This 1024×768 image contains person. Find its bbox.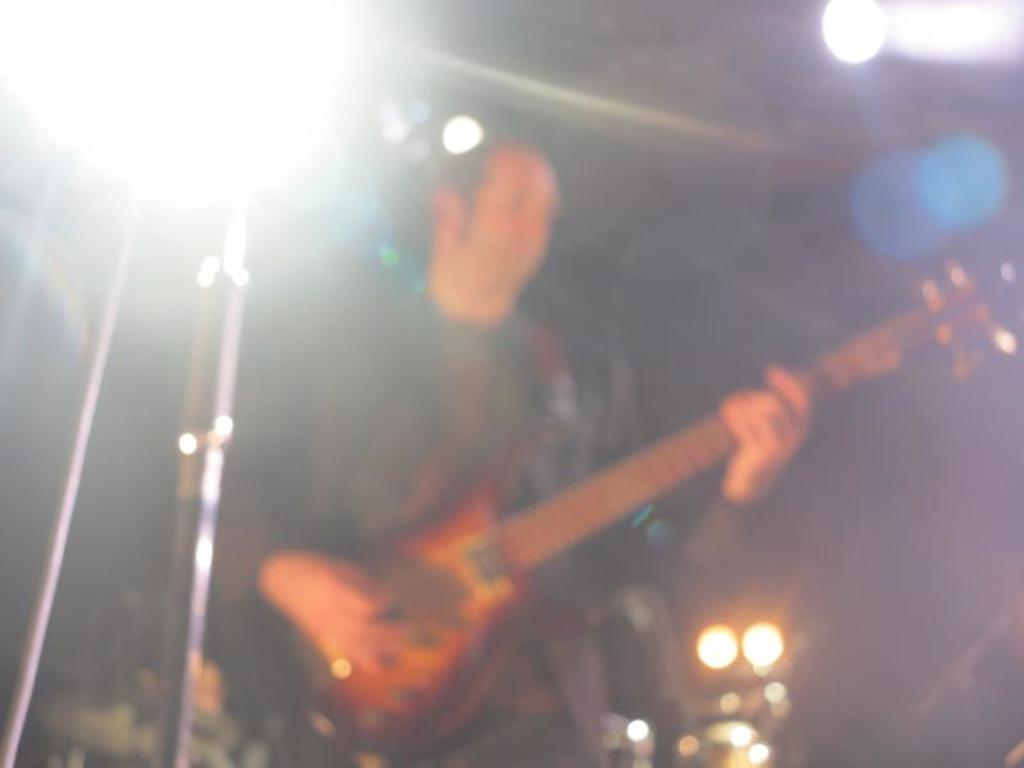
region(250, 142, 897, 767).
